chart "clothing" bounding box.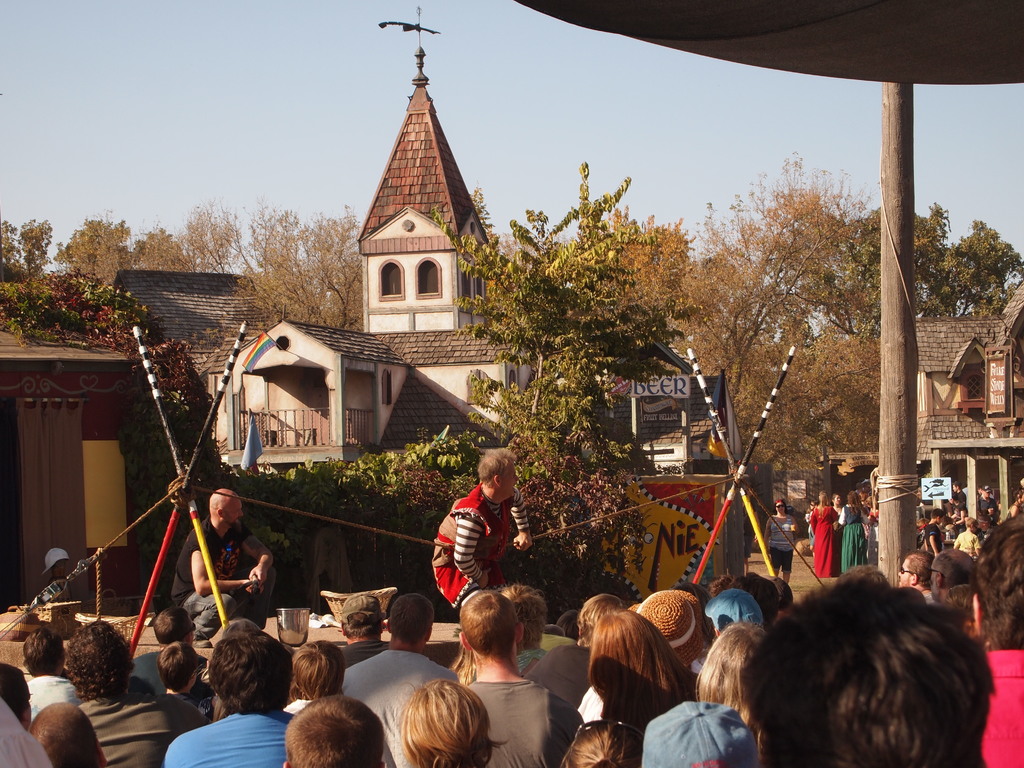
Charted: bbox=(982, 497, 999, 527).
